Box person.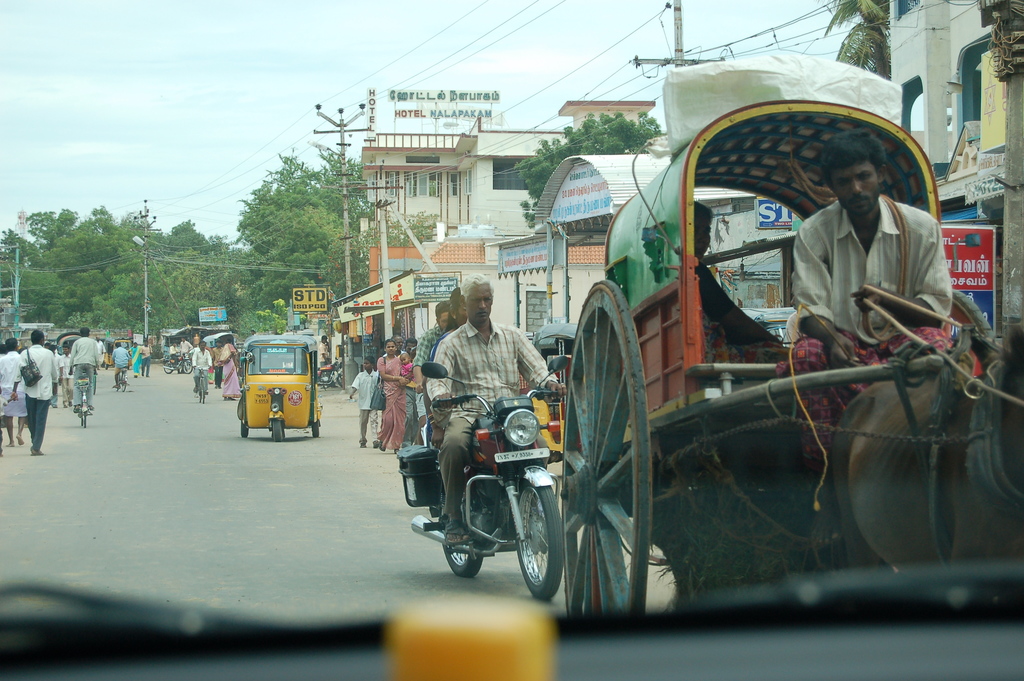
433:271:561:544.
